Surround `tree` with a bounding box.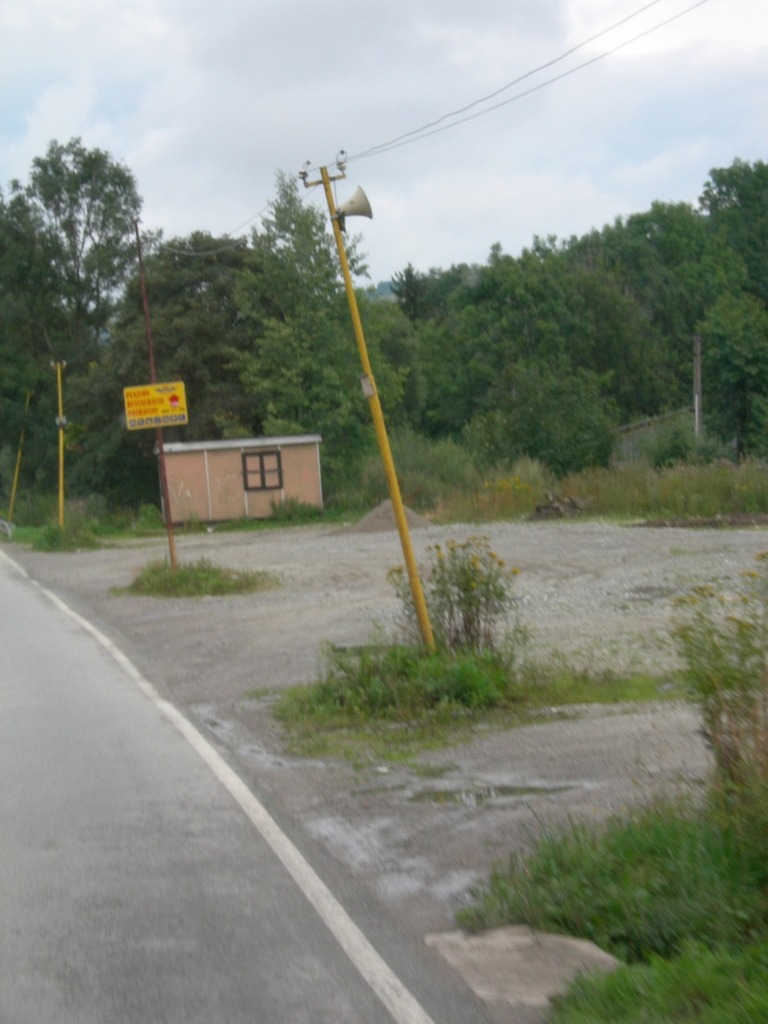
rect(15, 115, 163, 475).
